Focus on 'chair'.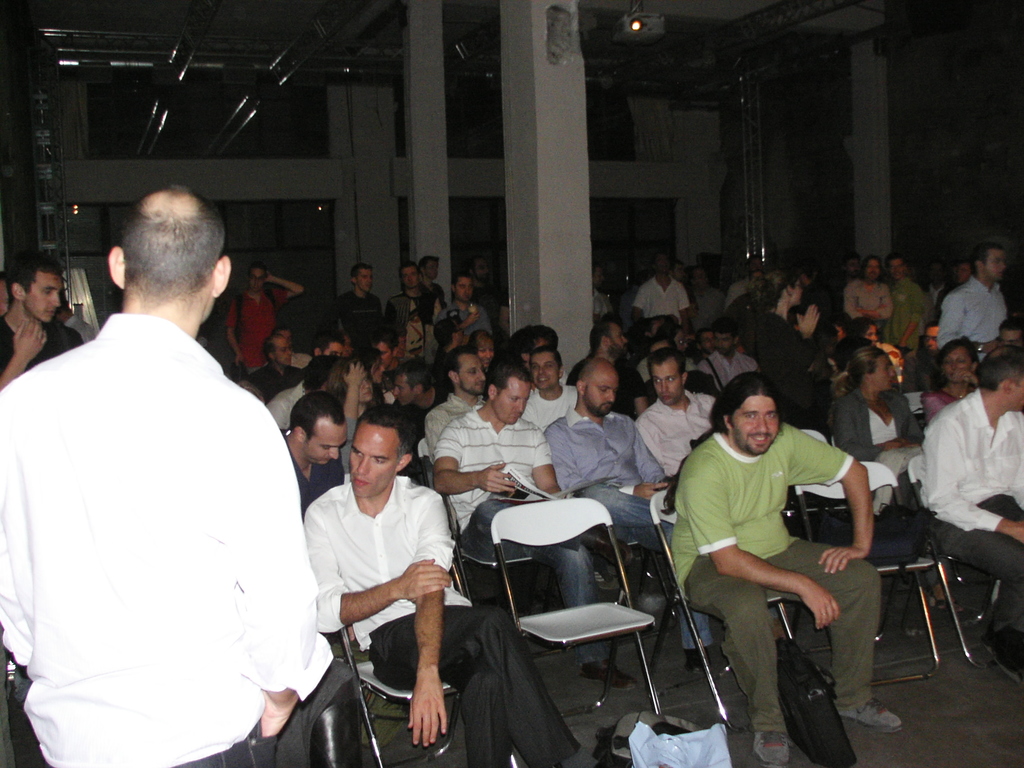
Focused at box(331, 557, 521, 767).
